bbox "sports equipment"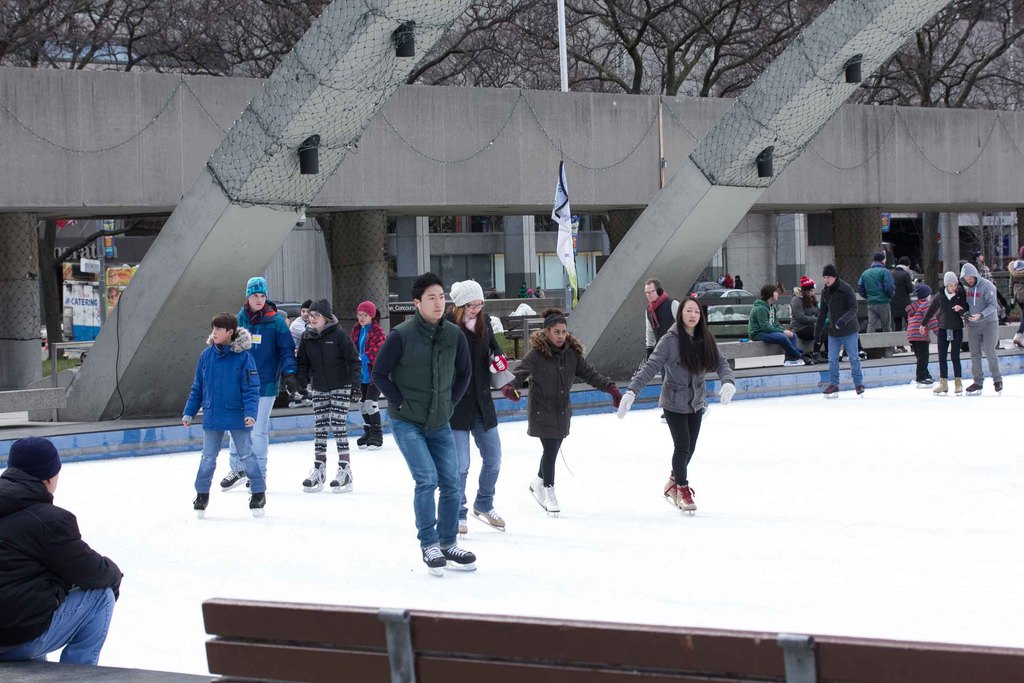
rect(676, 482, 696, 519)
